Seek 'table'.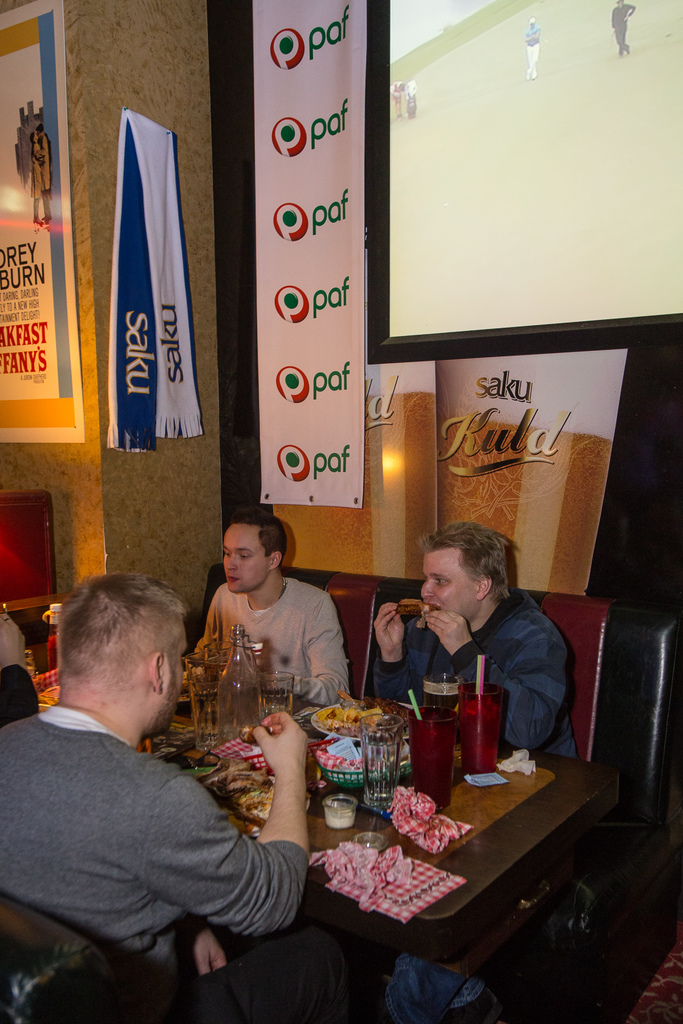
[left=251, top=718, right=616, bottom=984].
